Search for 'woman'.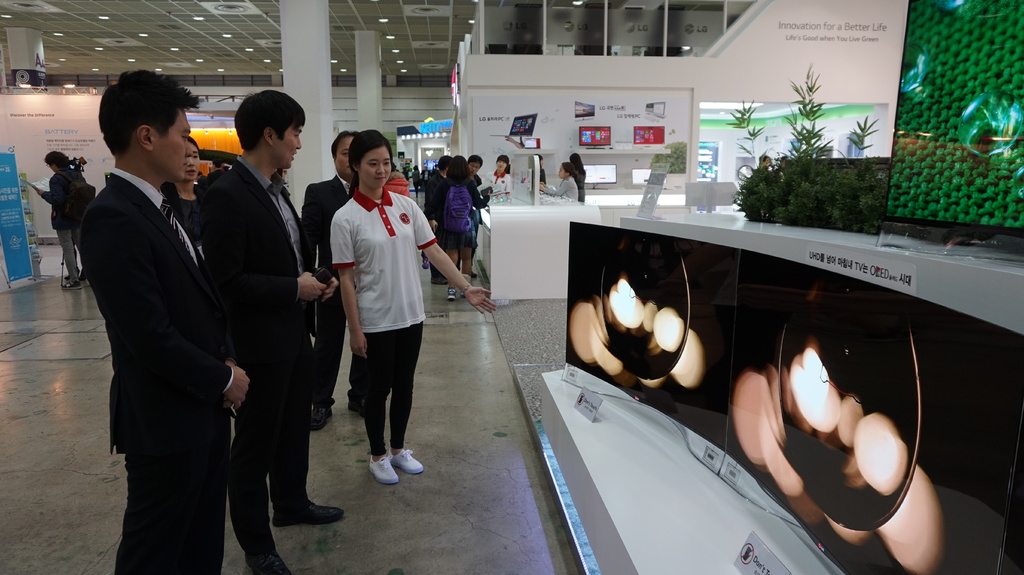
Found at (31,146,85,290).
